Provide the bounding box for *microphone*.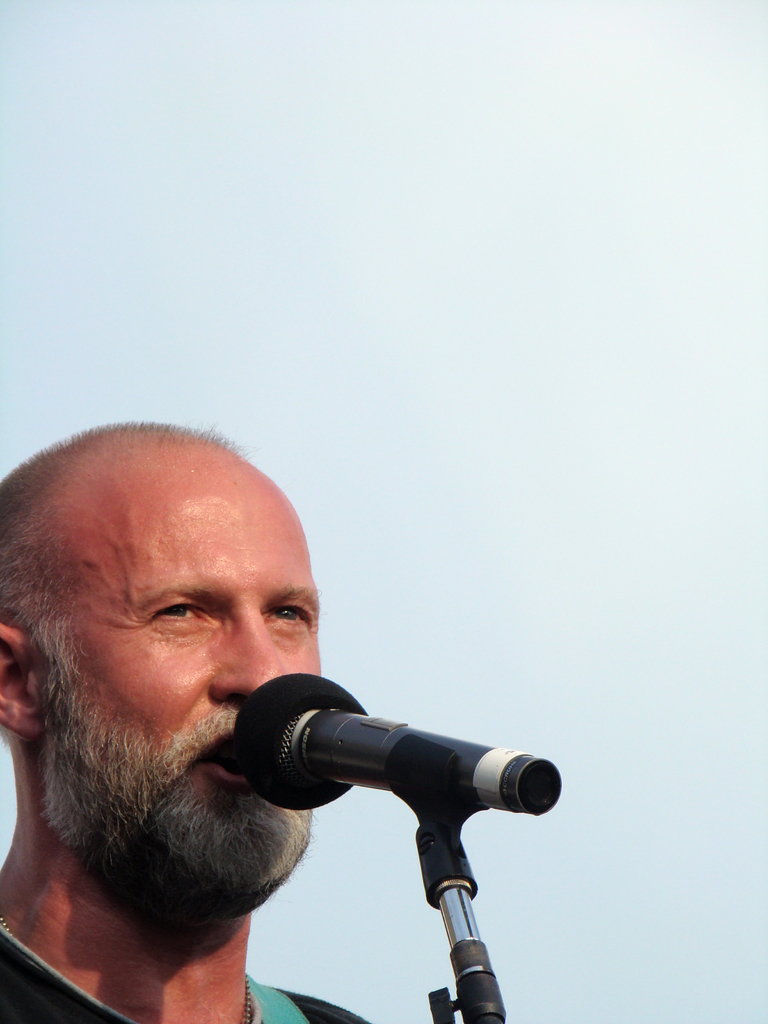
[212,698,541,891].
